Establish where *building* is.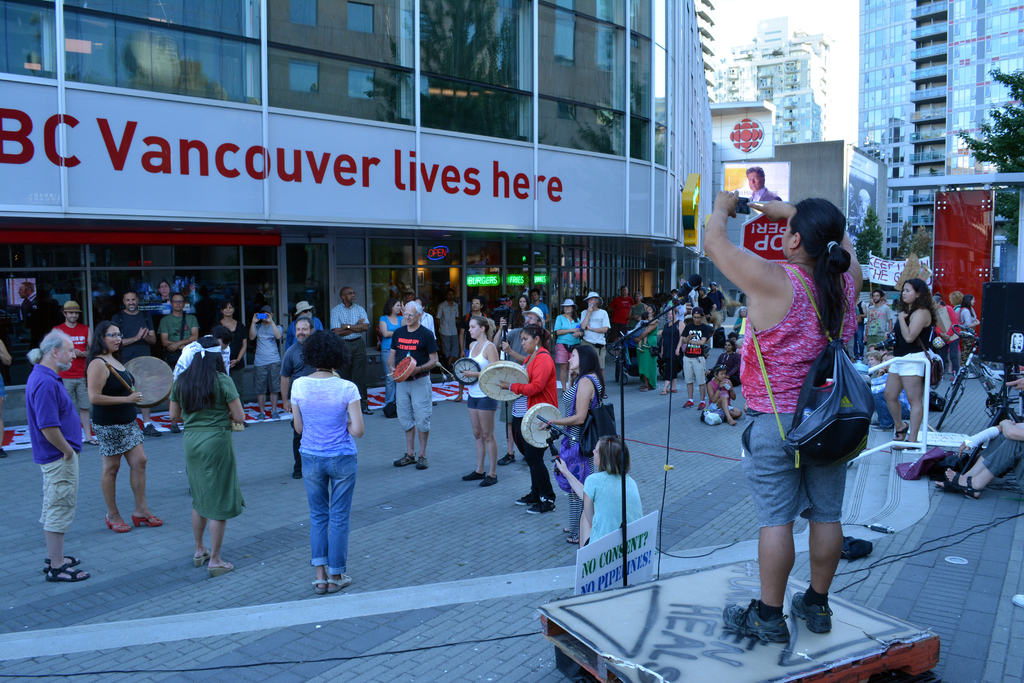
Established at detection(0, 0, 713, 372).
